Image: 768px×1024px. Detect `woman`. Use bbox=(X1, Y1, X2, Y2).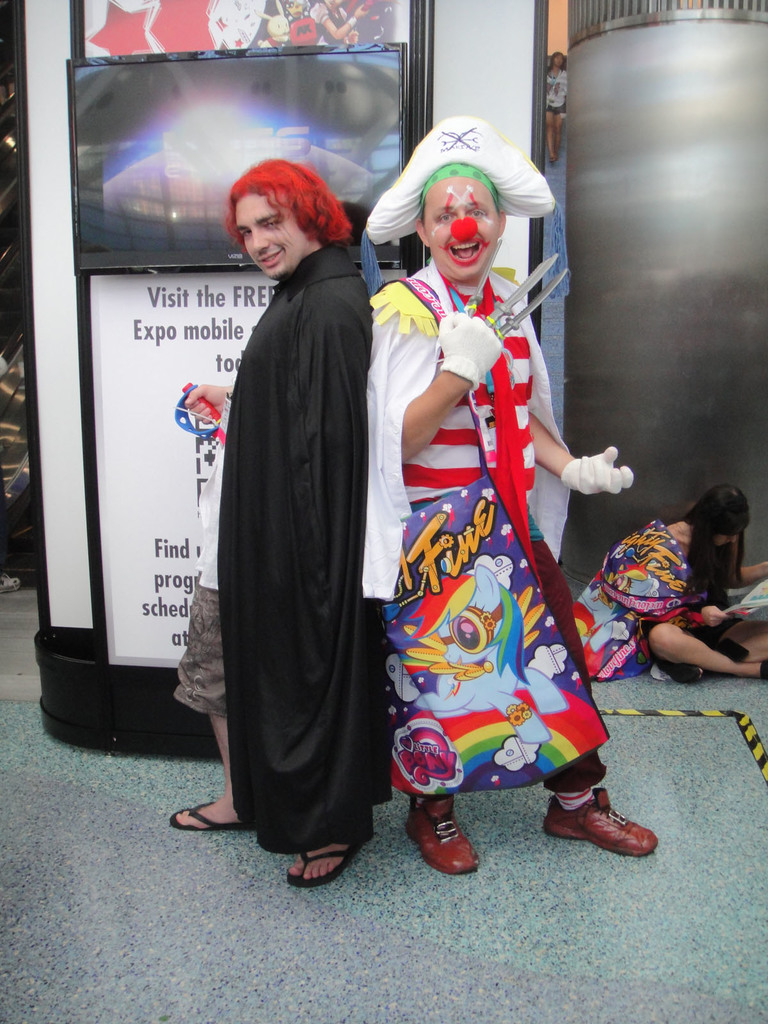
bbox=(553, 464, 767, 705).
